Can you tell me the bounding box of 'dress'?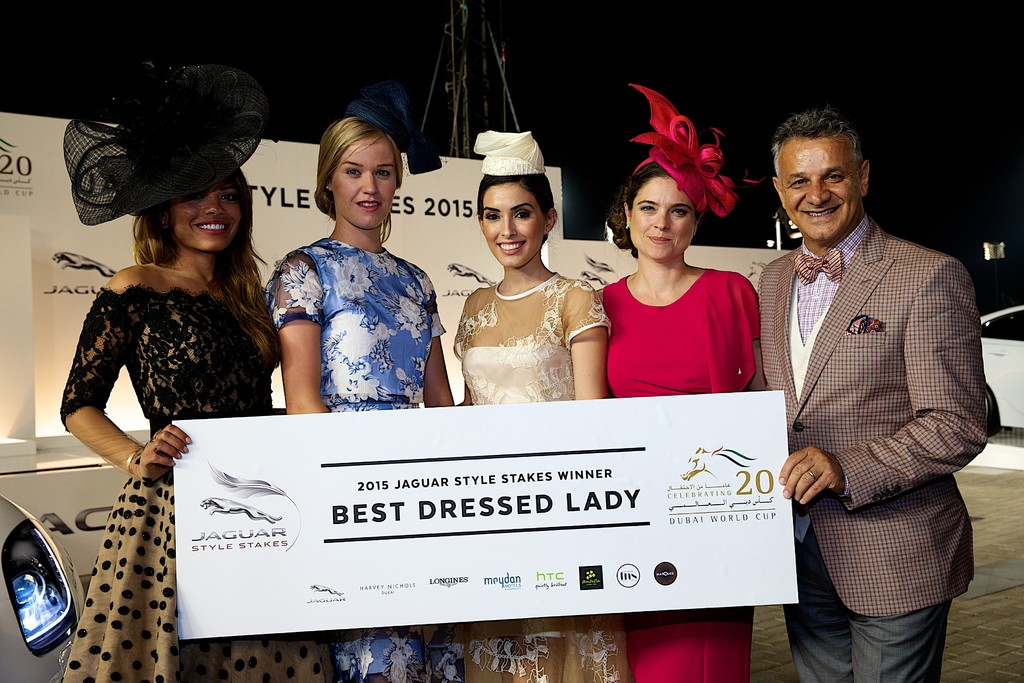
crop(61, 281, 334, 682).
